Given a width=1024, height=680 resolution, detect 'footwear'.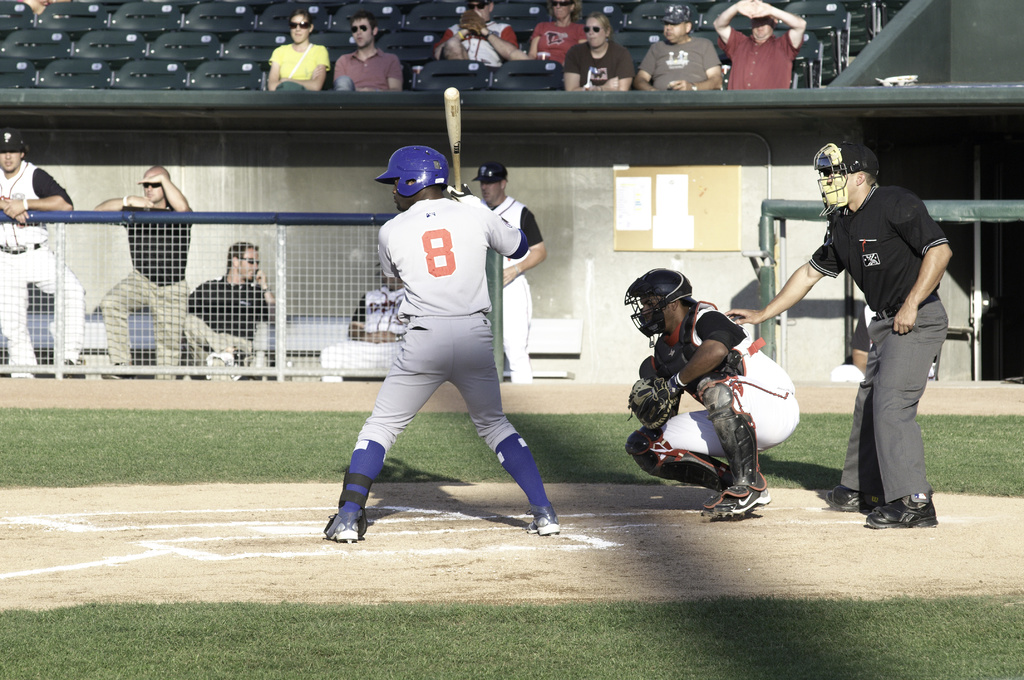
529 518 561 536.
